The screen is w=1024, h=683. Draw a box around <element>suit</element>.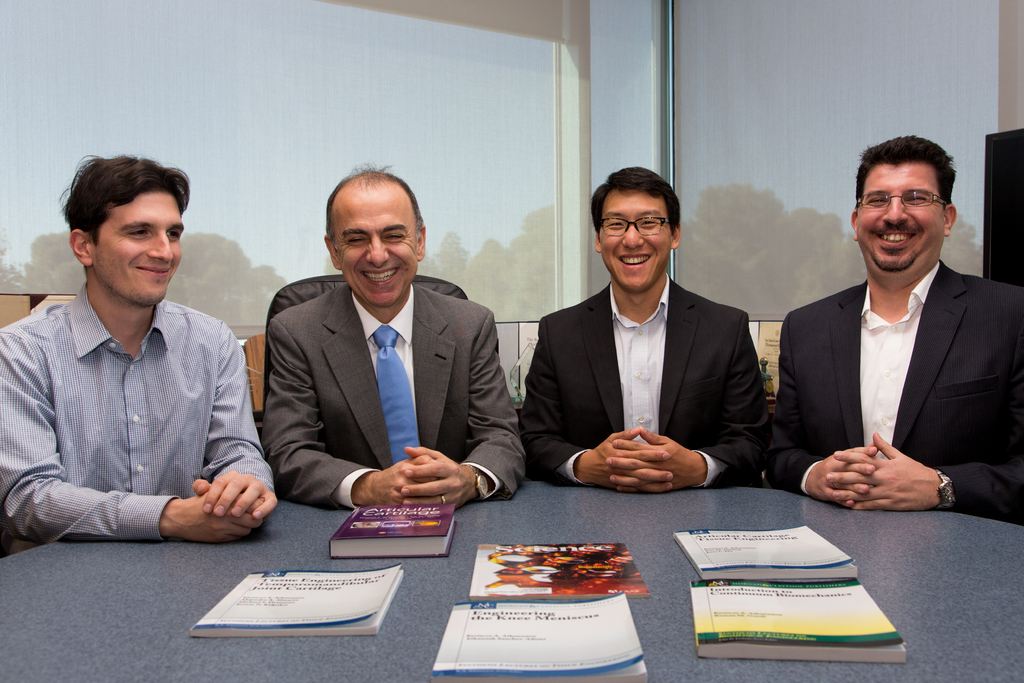
<region>765, 262, 1023, 525</region>.
